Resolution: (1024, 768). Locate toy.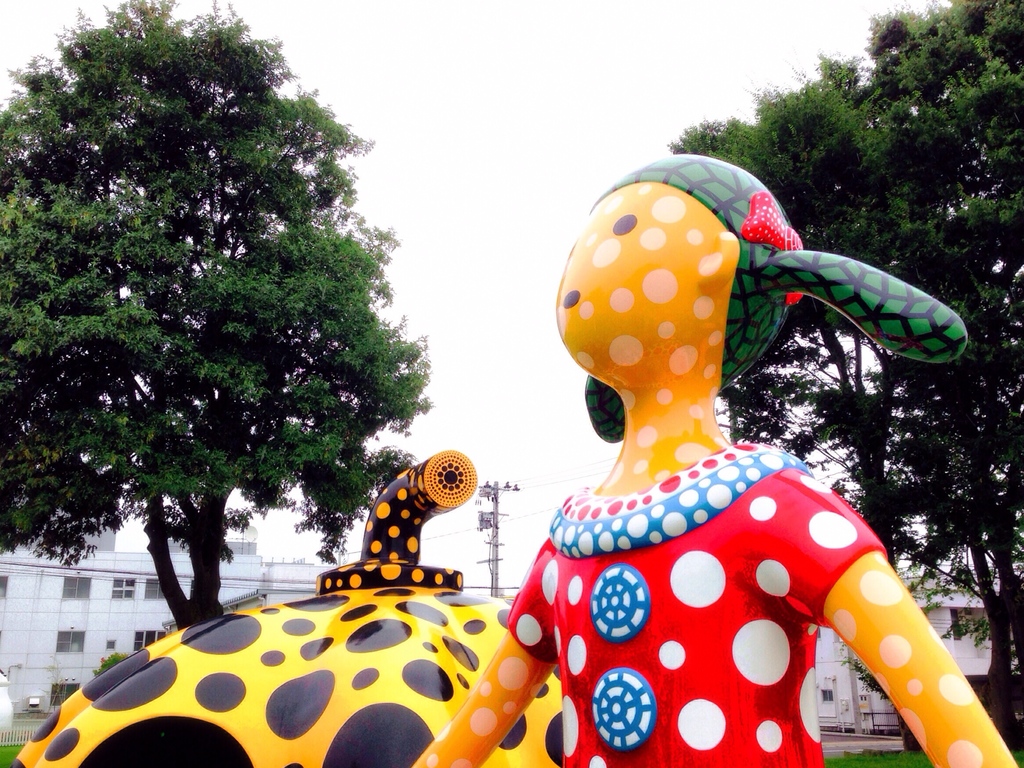
x1=397 y1=147 x2=1023 y2=767.
